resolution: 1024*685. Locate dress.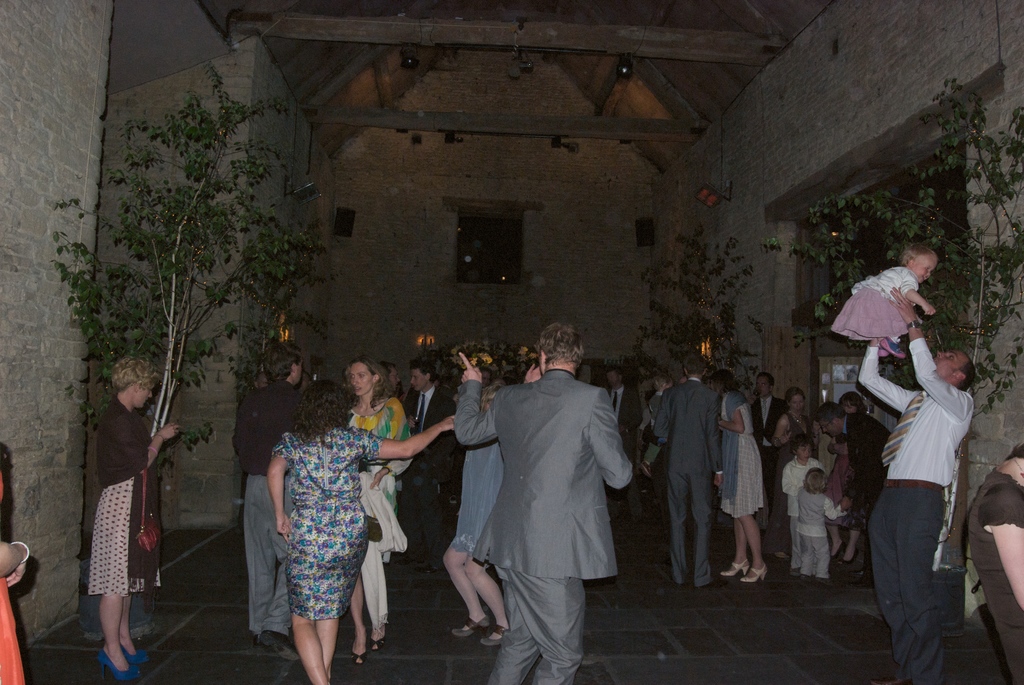
bbox(721, 391, 766, 517).
